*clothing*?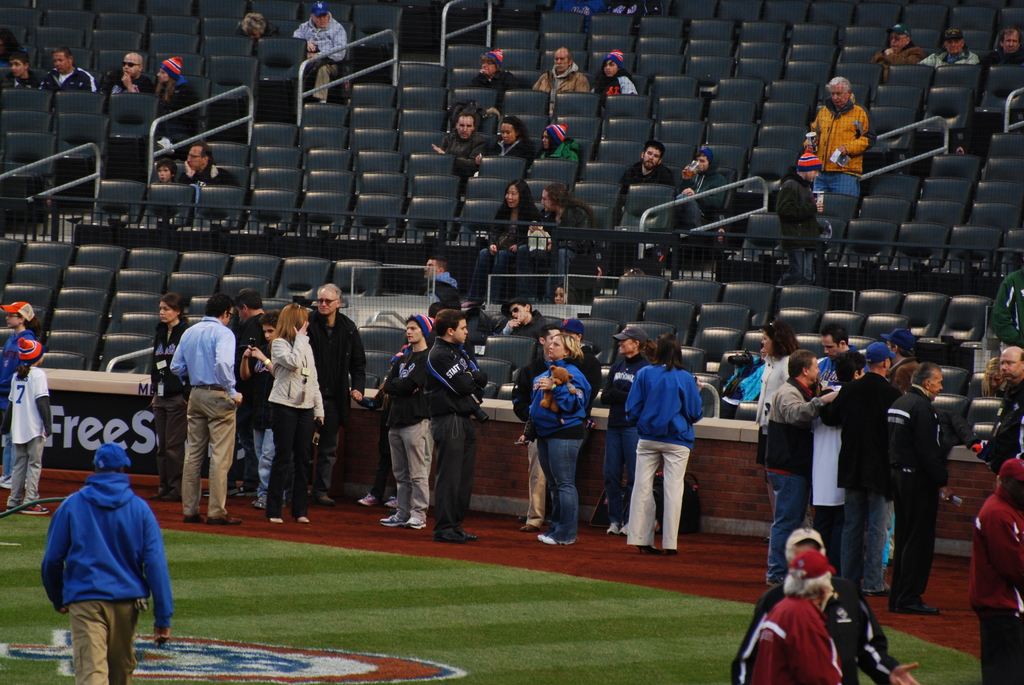
box=[368, 344, 452, 530]
